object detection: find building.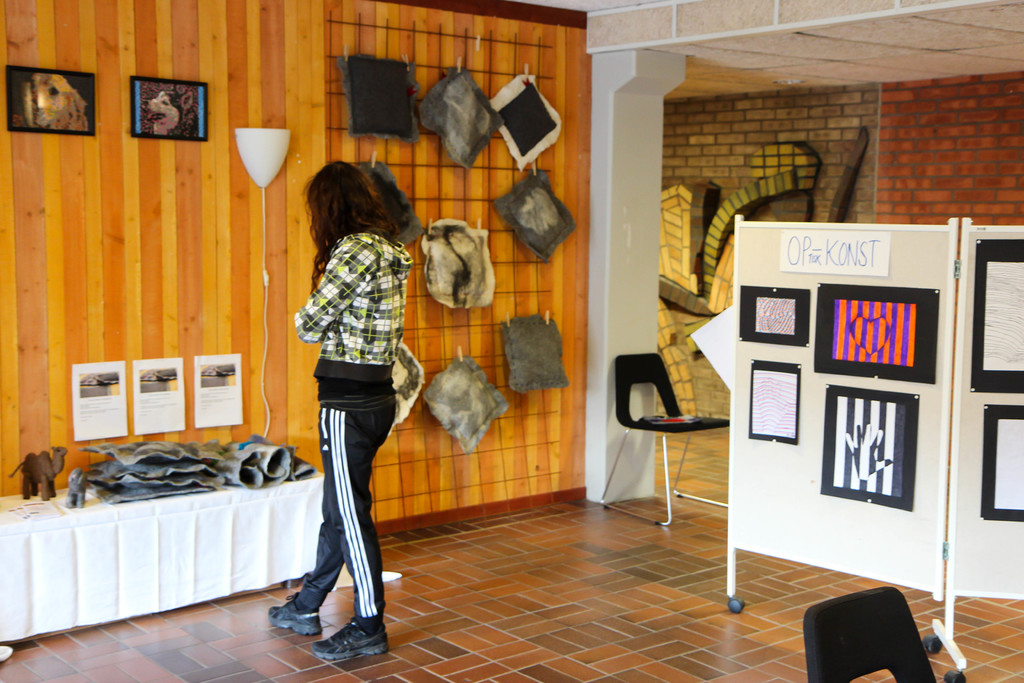
bbox(0, 0, 1023, 682).
